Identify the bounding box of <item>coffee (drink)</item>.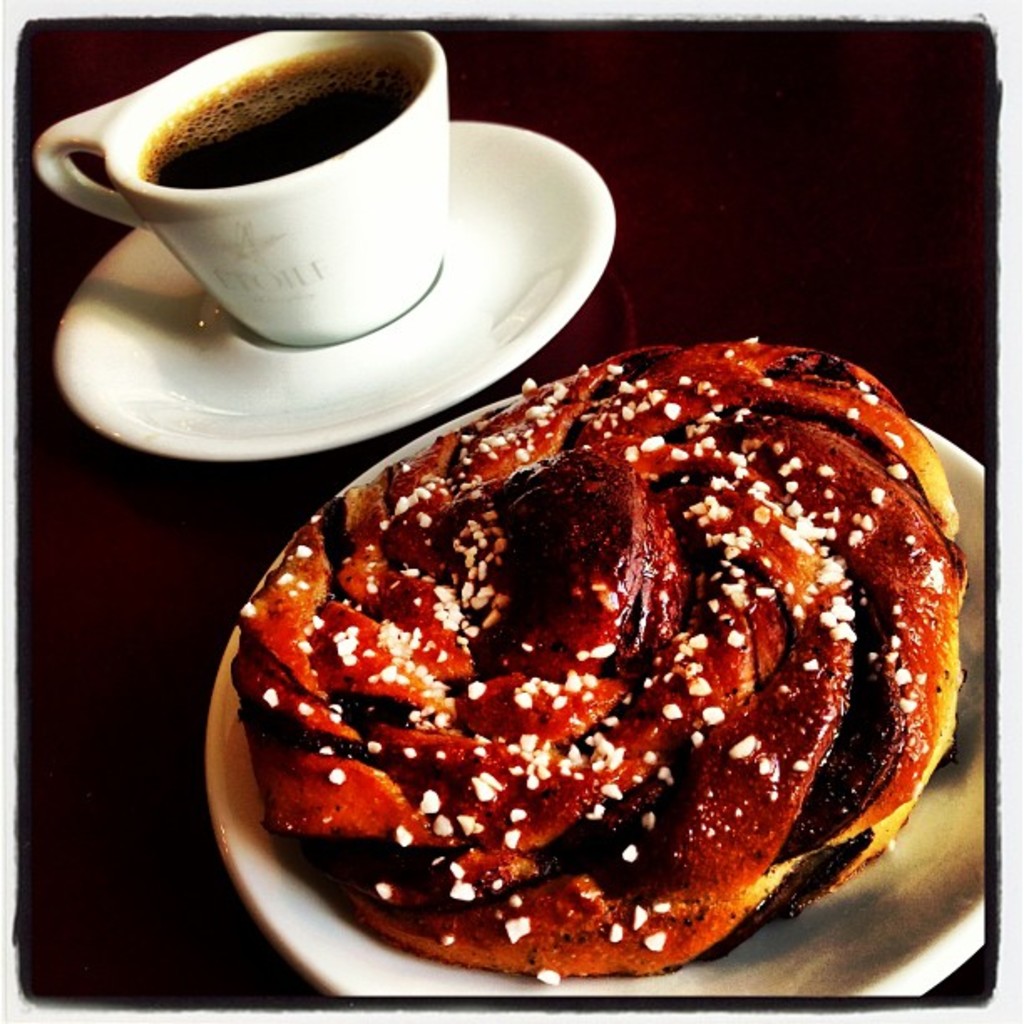
(141,45,423,191).
